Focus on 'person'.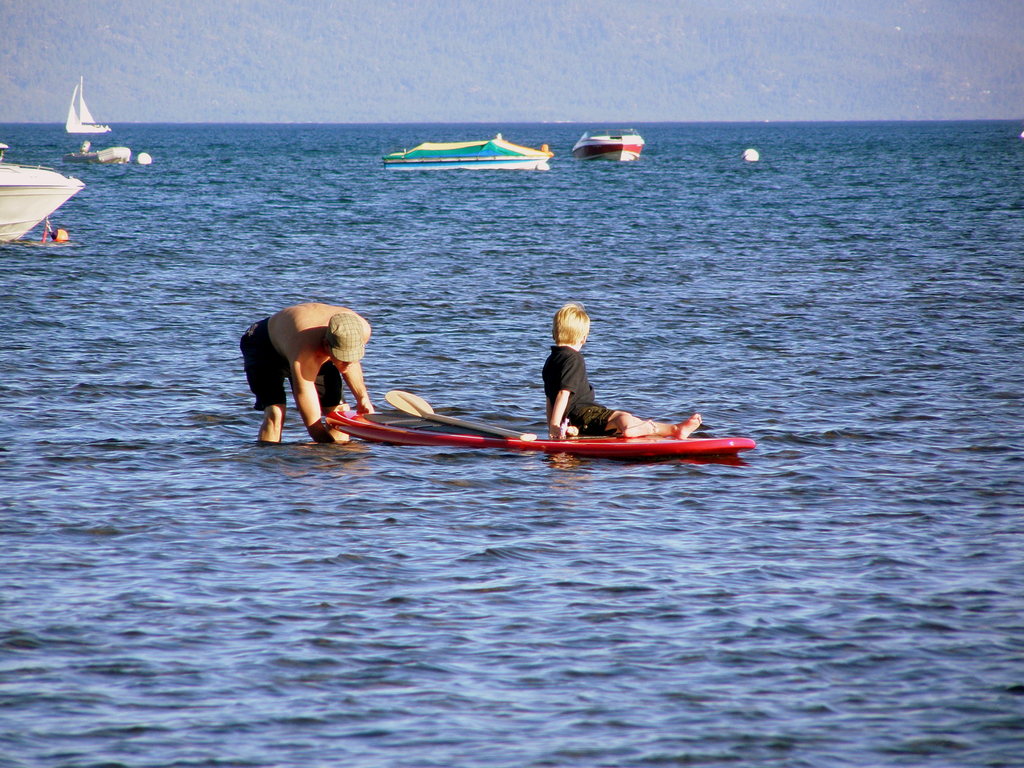
Focused at 241/303/376/444.
